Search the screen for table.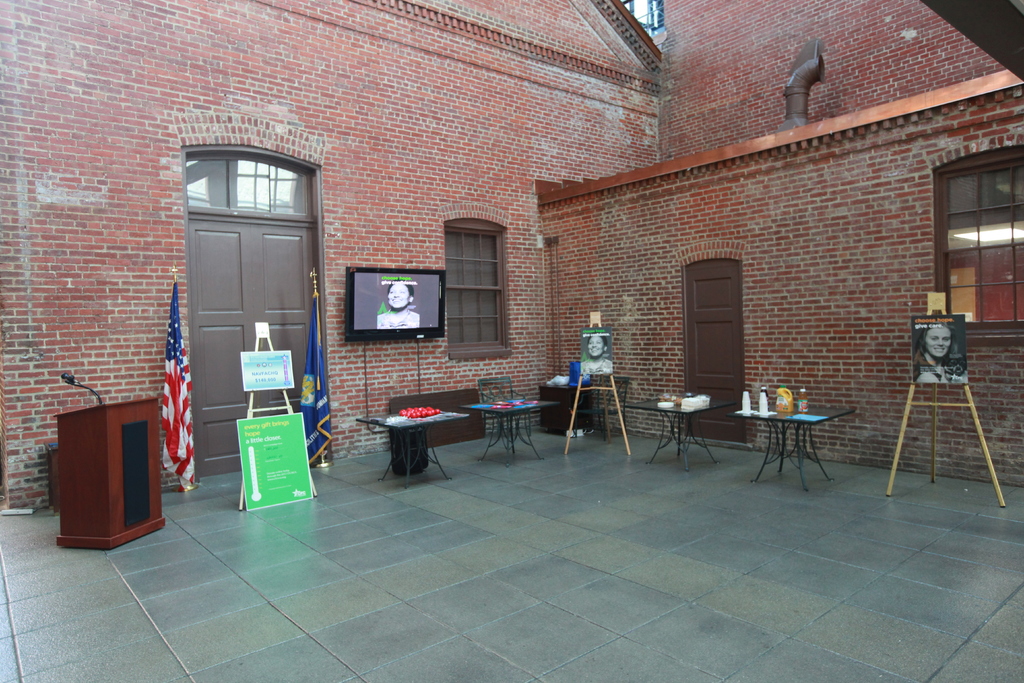
Found at select_region(355, 407, 470, 486).
